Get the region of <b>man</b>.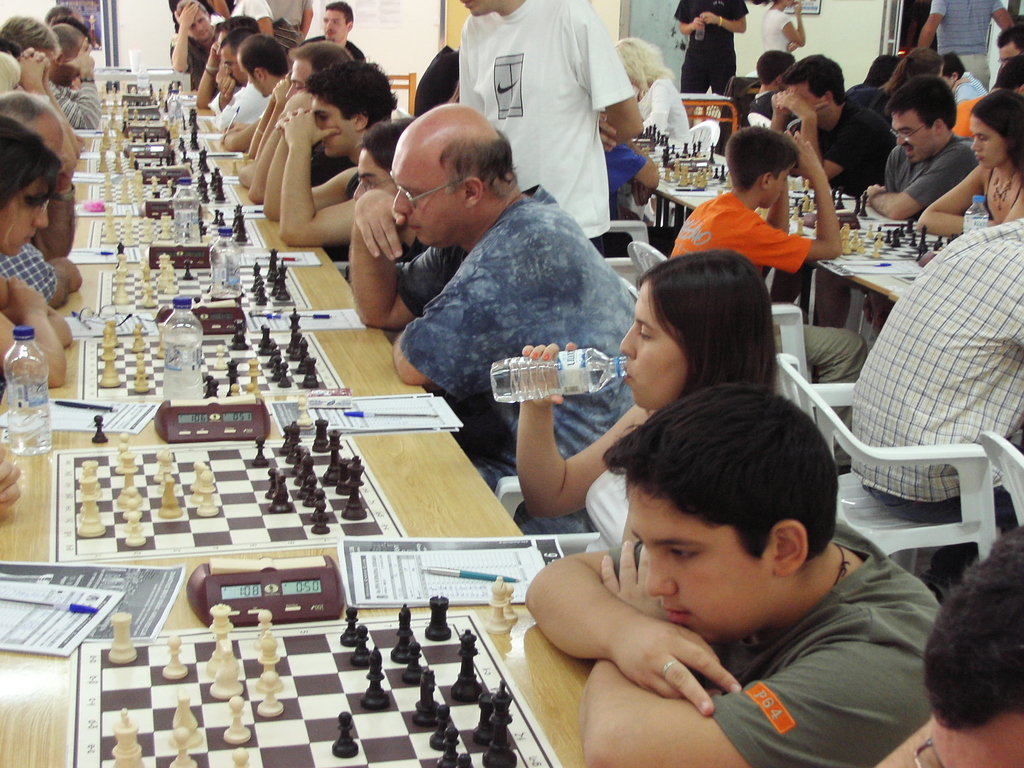
BBox(518, 383, 945, 767).
